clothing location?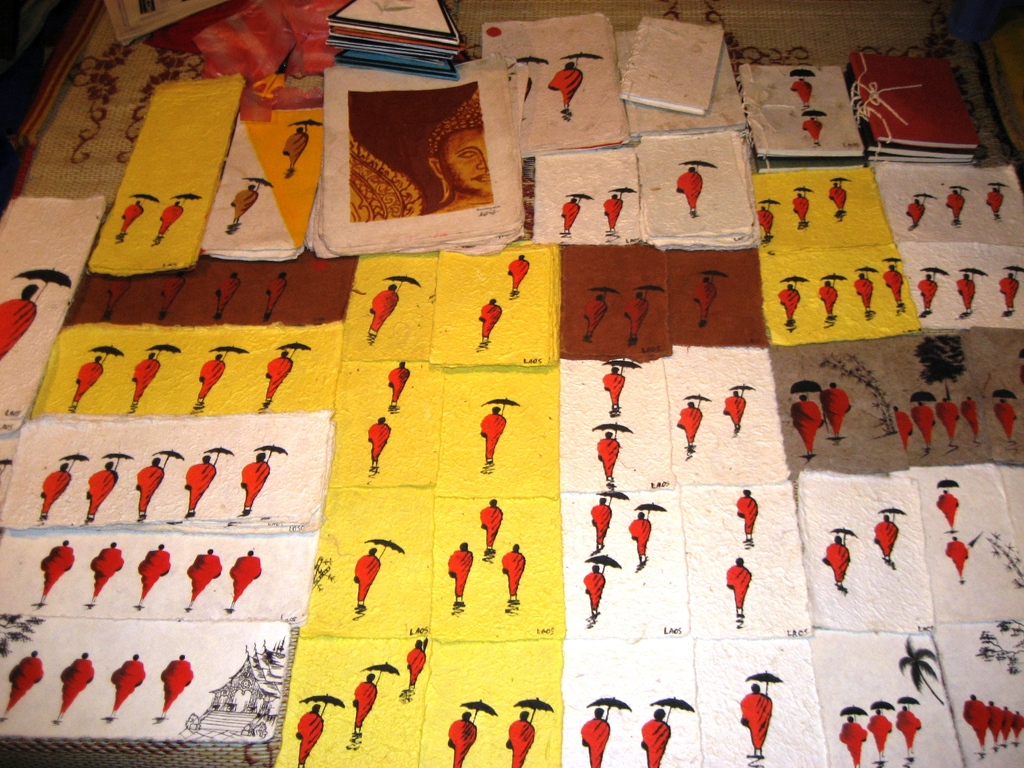
box=[912, 408, 933, 452]
